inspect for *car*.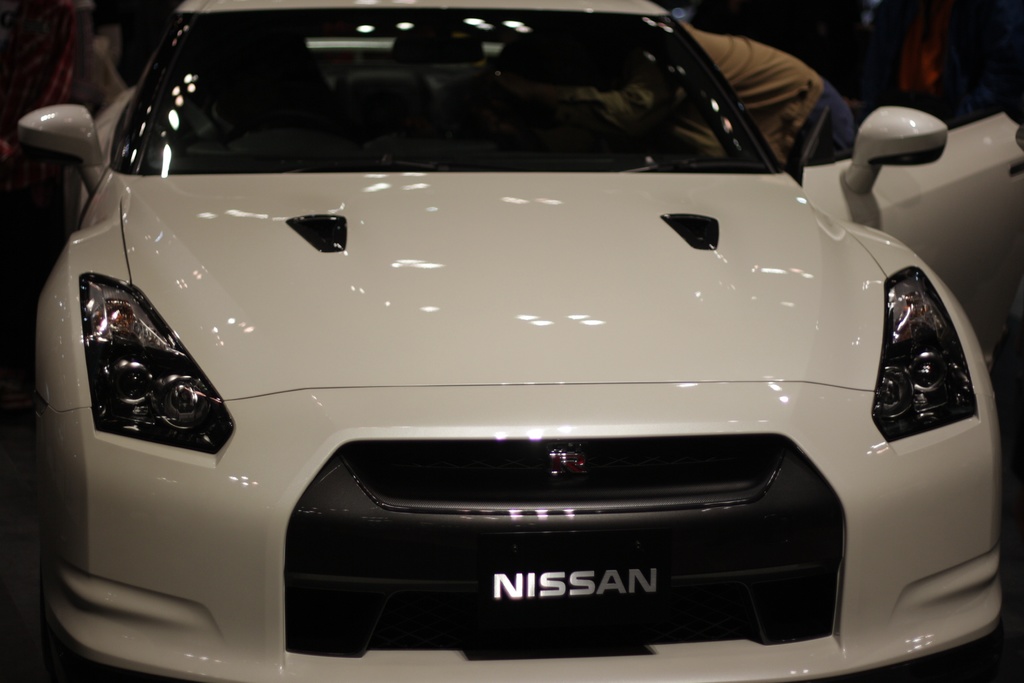
Inspection: (22, 0, 1023, 682).
